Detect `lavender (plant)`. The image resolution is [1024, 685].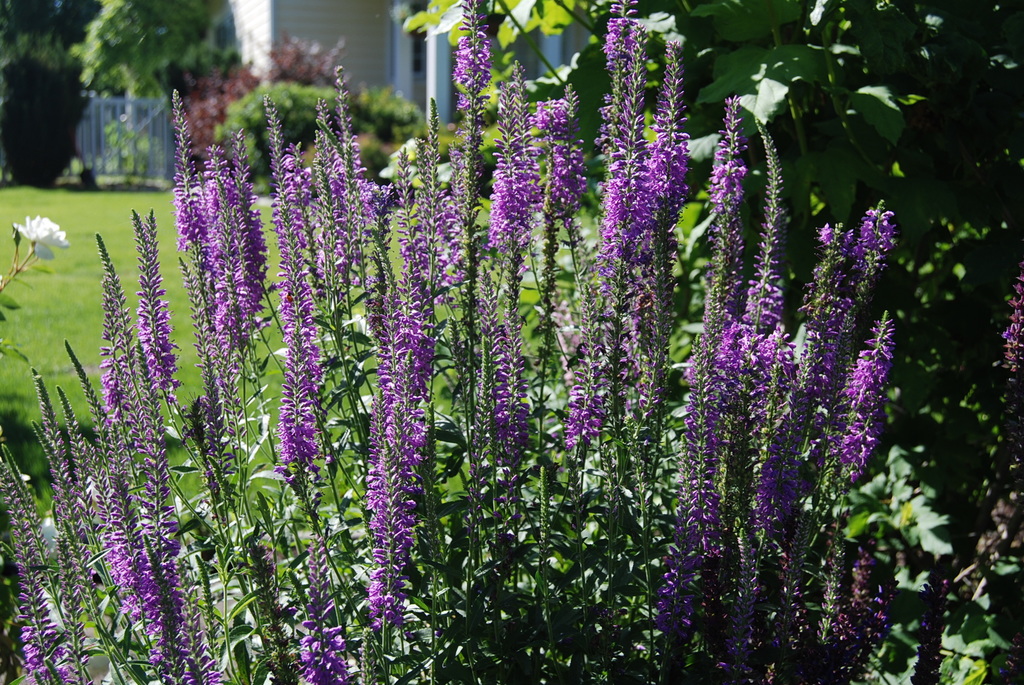
<box>275,247,318,549</box>.
